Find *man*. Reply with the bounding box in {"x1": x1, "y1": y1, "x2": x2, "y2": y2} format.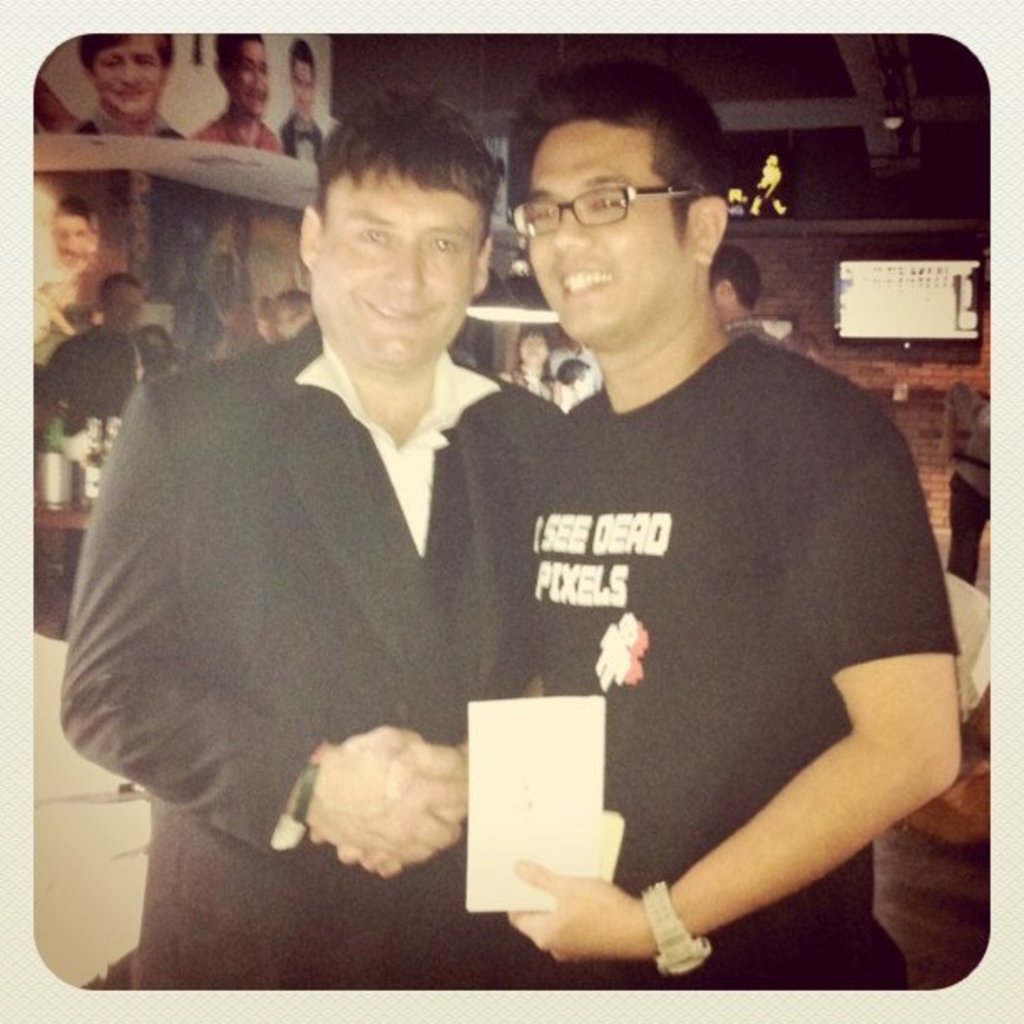
{"x1": 305, "y1": 62, "x2": 965, "y2": 986}.
